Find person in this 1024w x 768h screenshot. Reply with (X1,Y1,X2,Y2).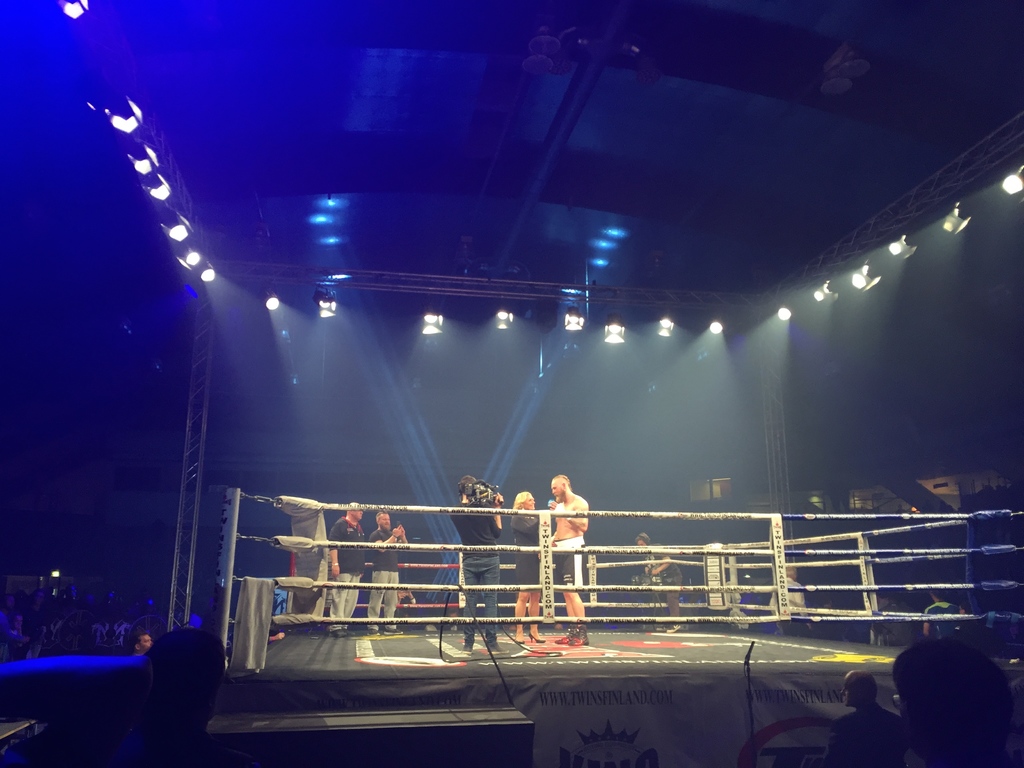
(766,559,816,637).
